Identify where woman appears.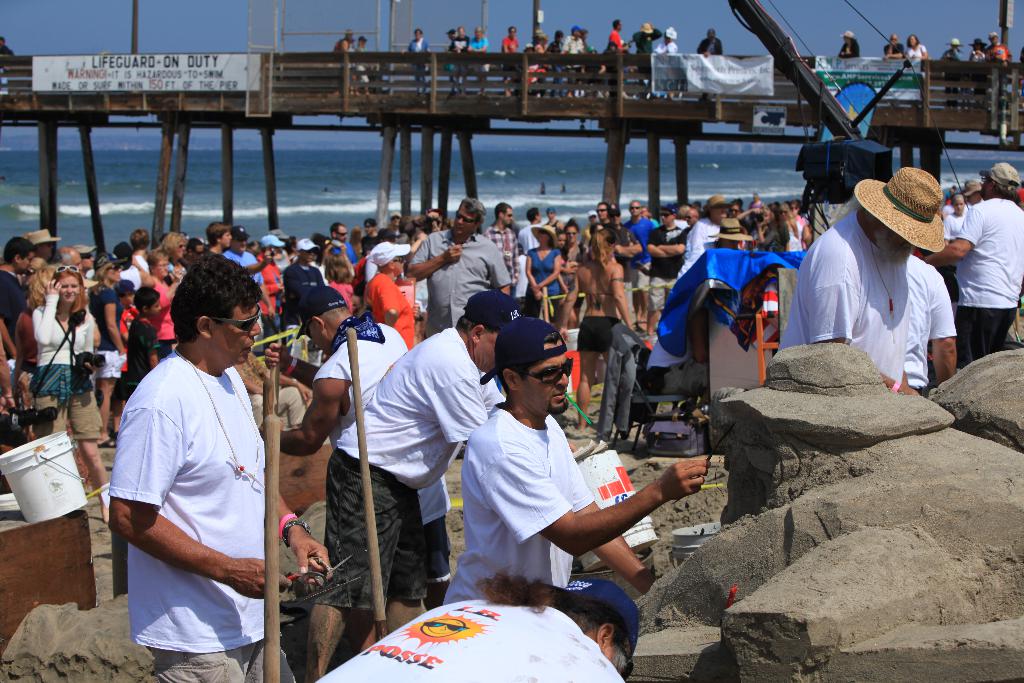
Appears at x1=788, y1=210, x2=810, y2=263.
